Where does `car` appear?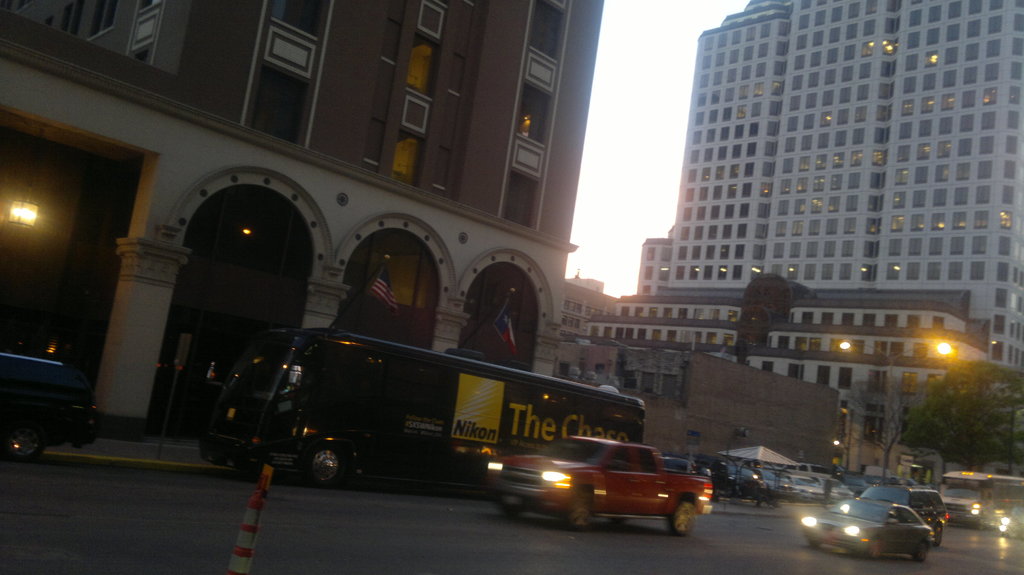
Appears at box=[684, 450, 765, 498].
